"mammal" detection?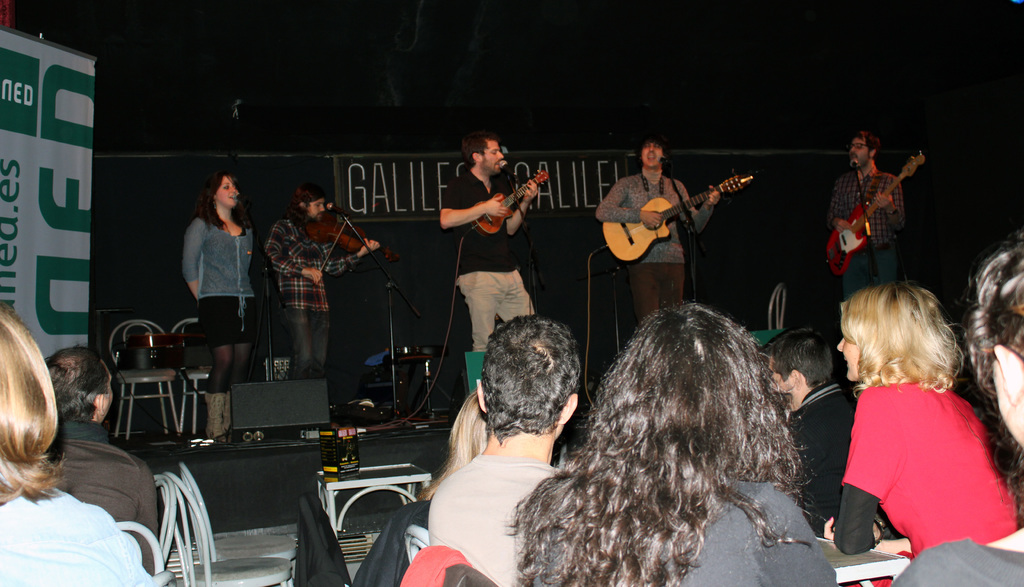
{"x1": 0, "y1": 299, "x2": 163, "y2": 586}
